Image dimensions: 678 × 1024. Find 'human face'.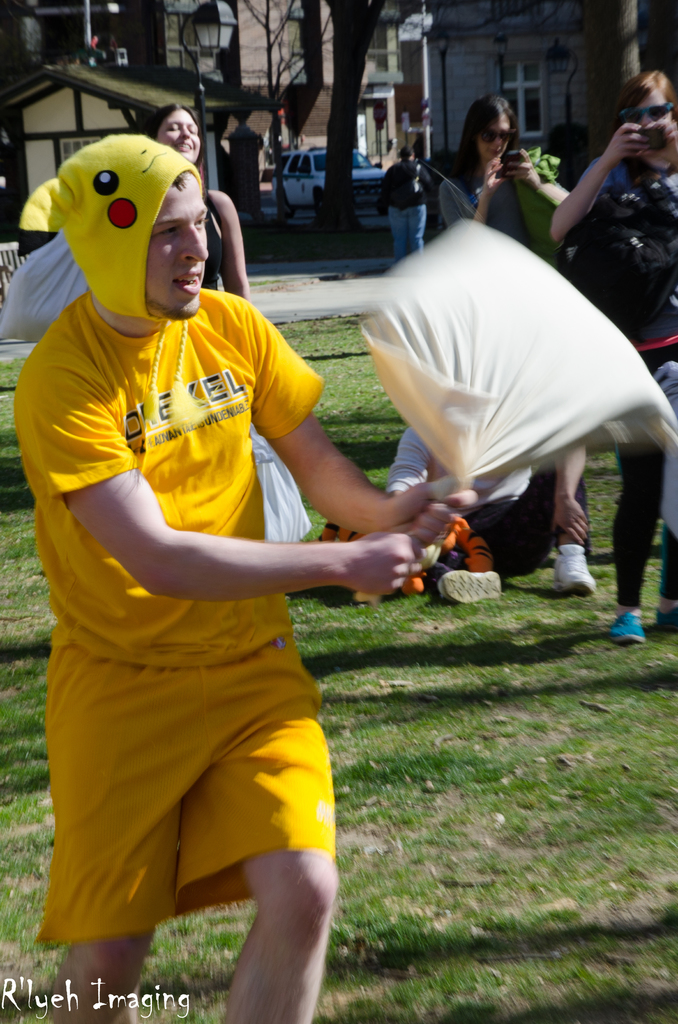
(474,116,516,164).
